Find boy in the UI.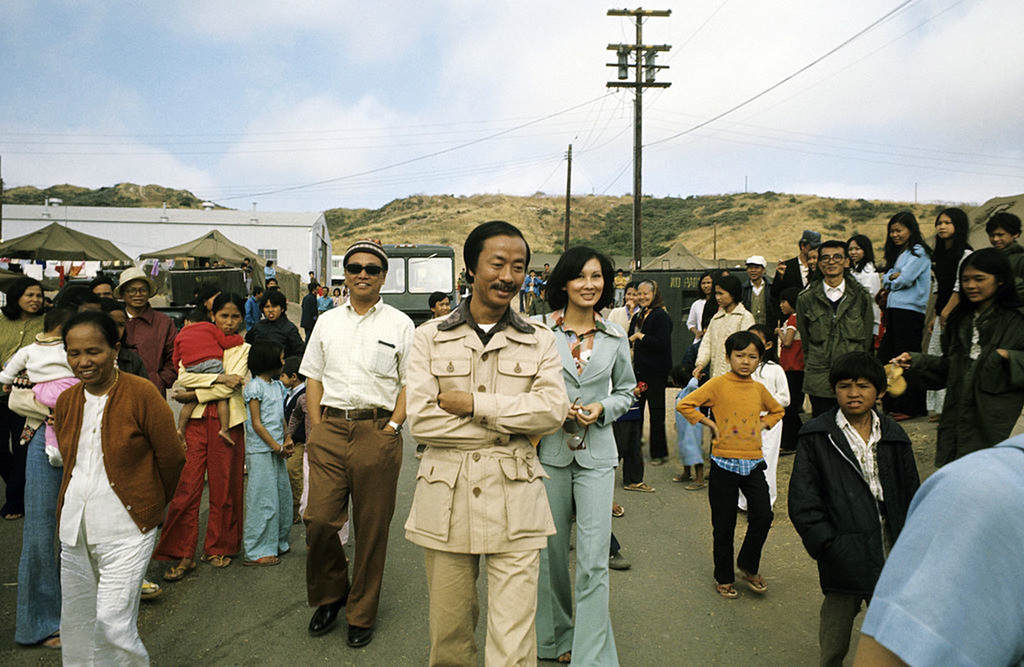
UI element at bbox=(676, 336, 787, 600).
